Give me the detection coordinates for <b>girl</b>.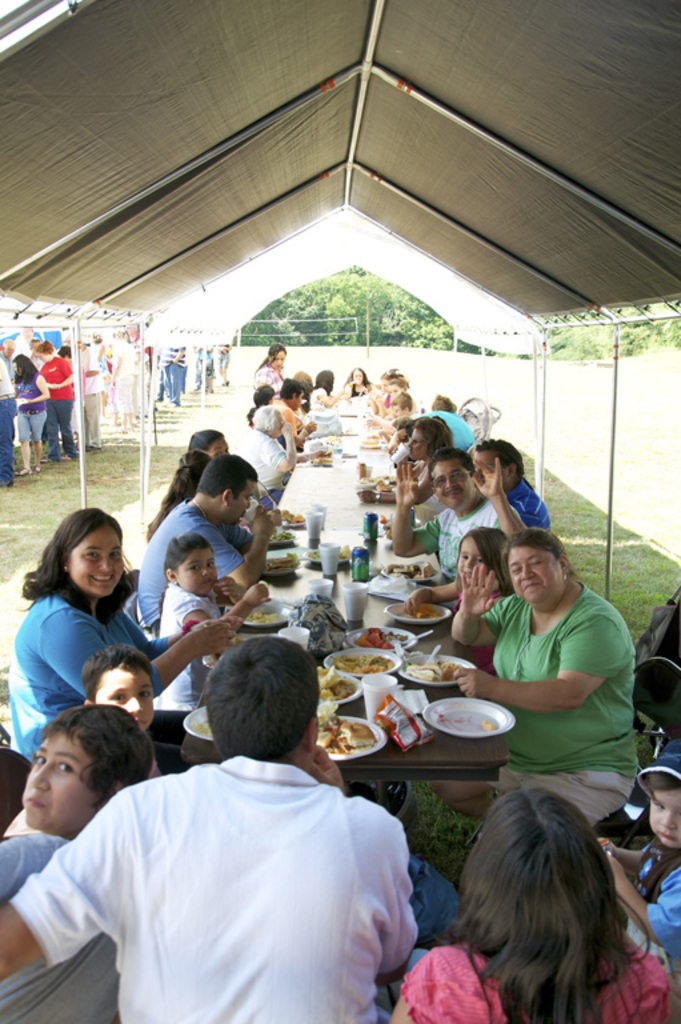
396/417/456/524.
